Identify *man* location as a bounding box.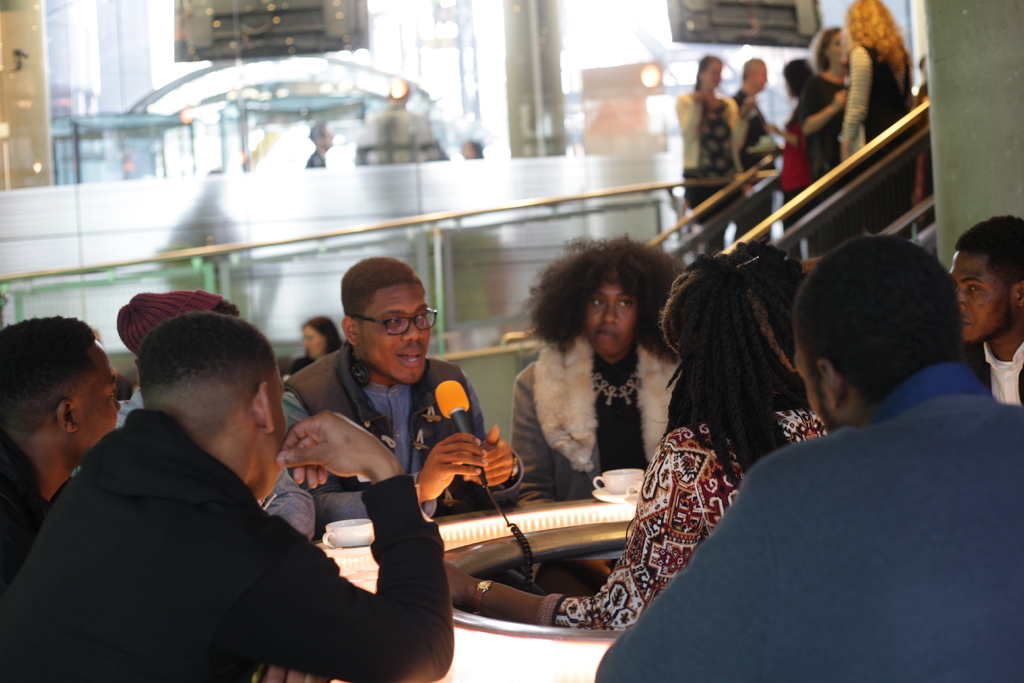
x1=727, y1=56, x2=780, y2=240.
